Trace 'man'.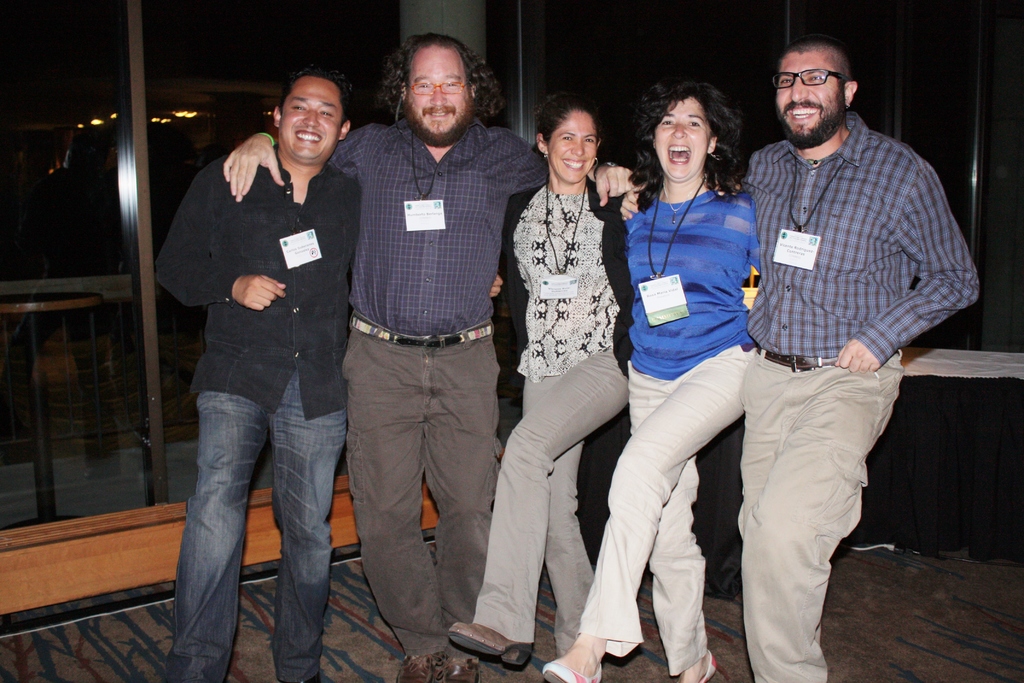
Traced to 619/40/977/682.
